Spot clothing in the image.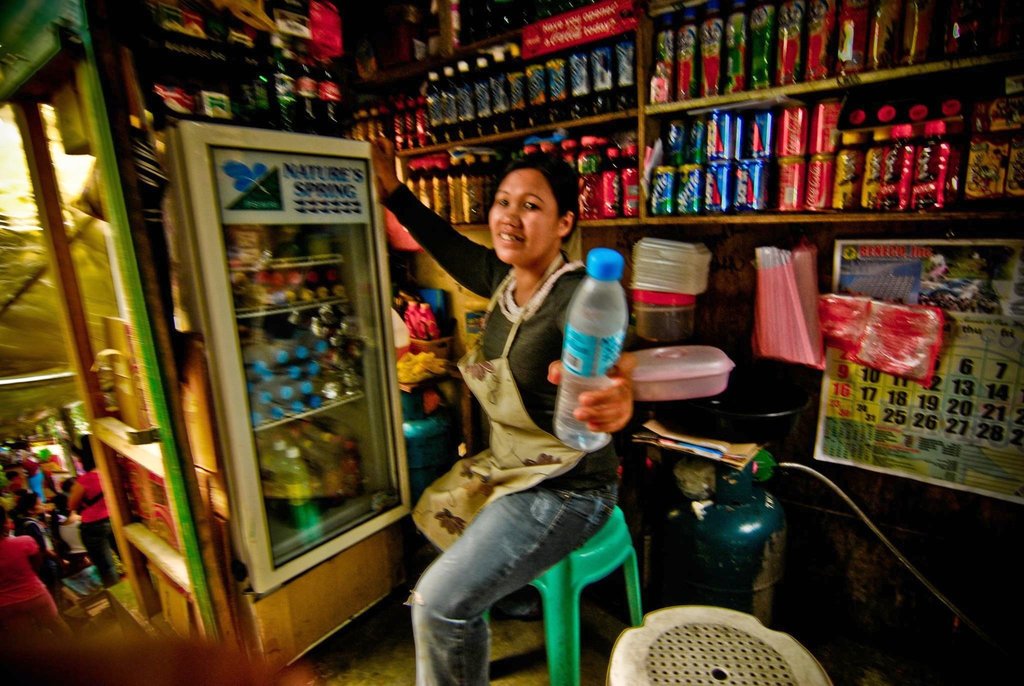
clothing found at [19, 454, 47, 501].
